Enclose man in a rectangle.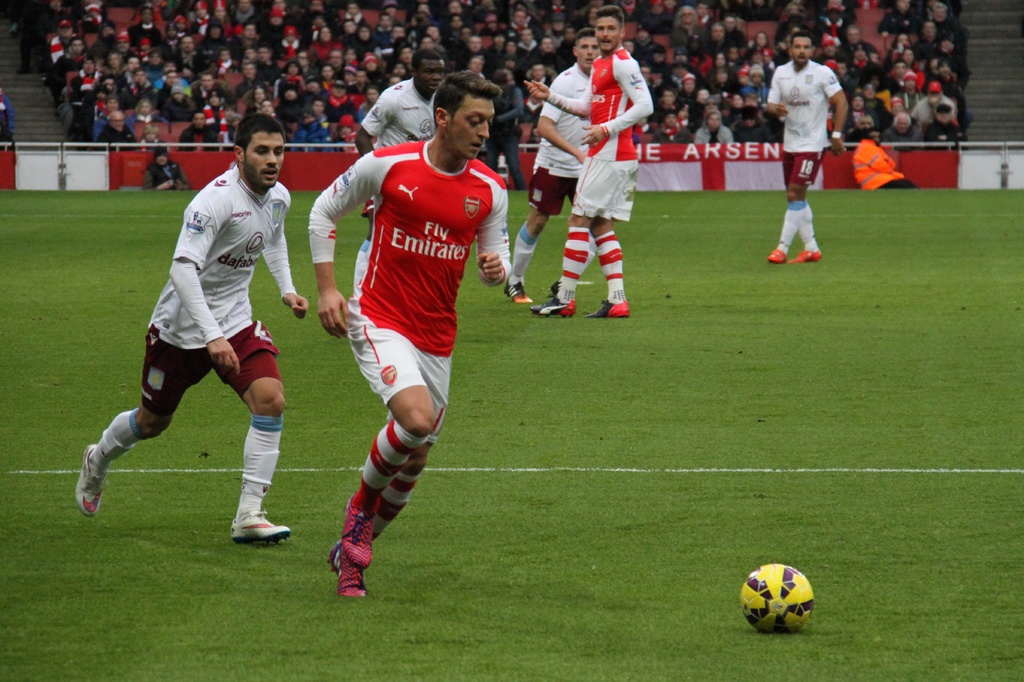
box=[835, 20, 878, 56].
